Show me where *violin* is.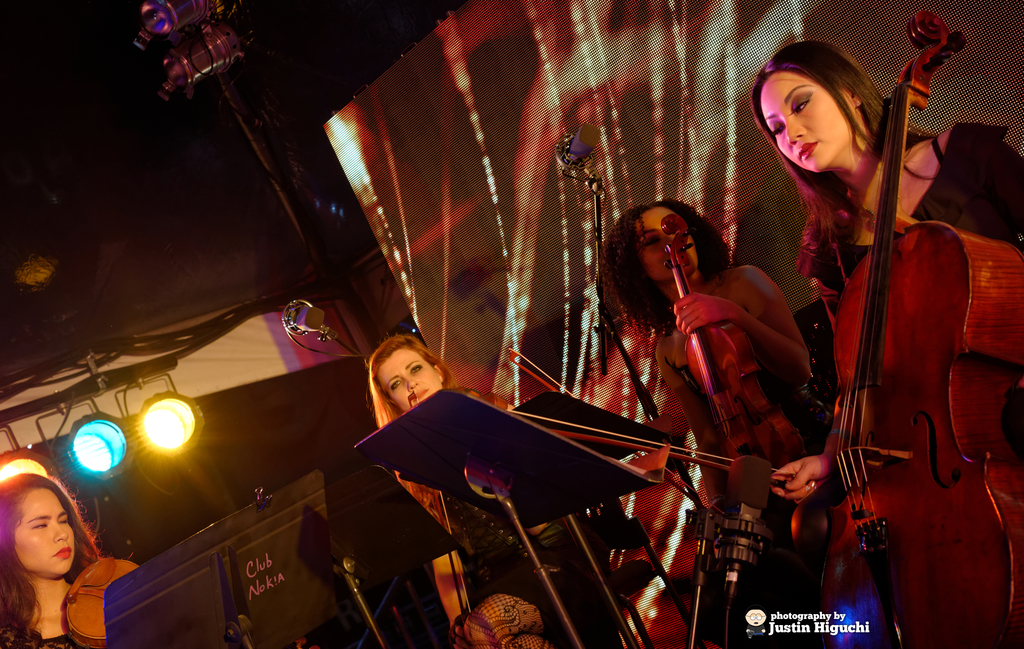
*violin* is at (x1=390, y1=381, x2=544, y2=648).
